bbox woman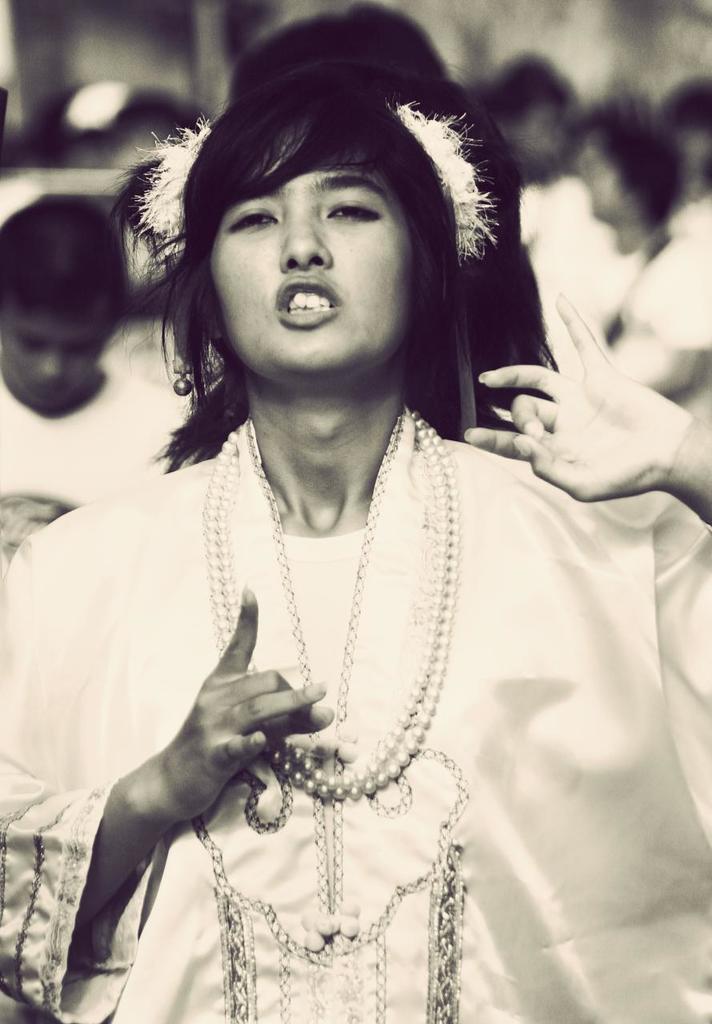
left=48, top=0, right=623, bottom=1023
